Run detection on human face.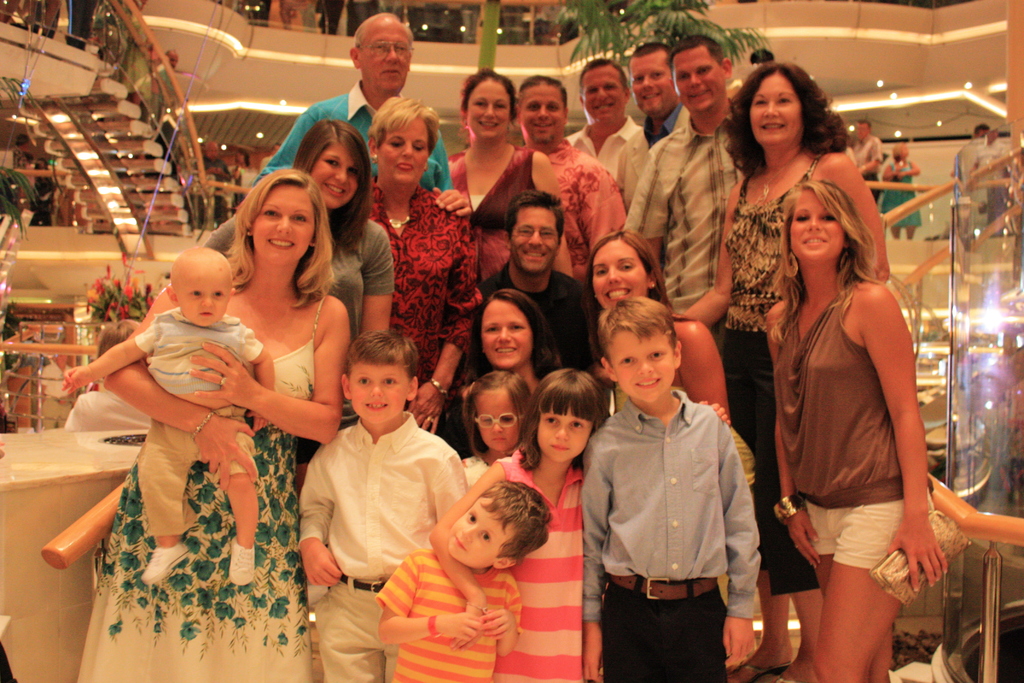
Result: locate(518, 84, 566, 145).
